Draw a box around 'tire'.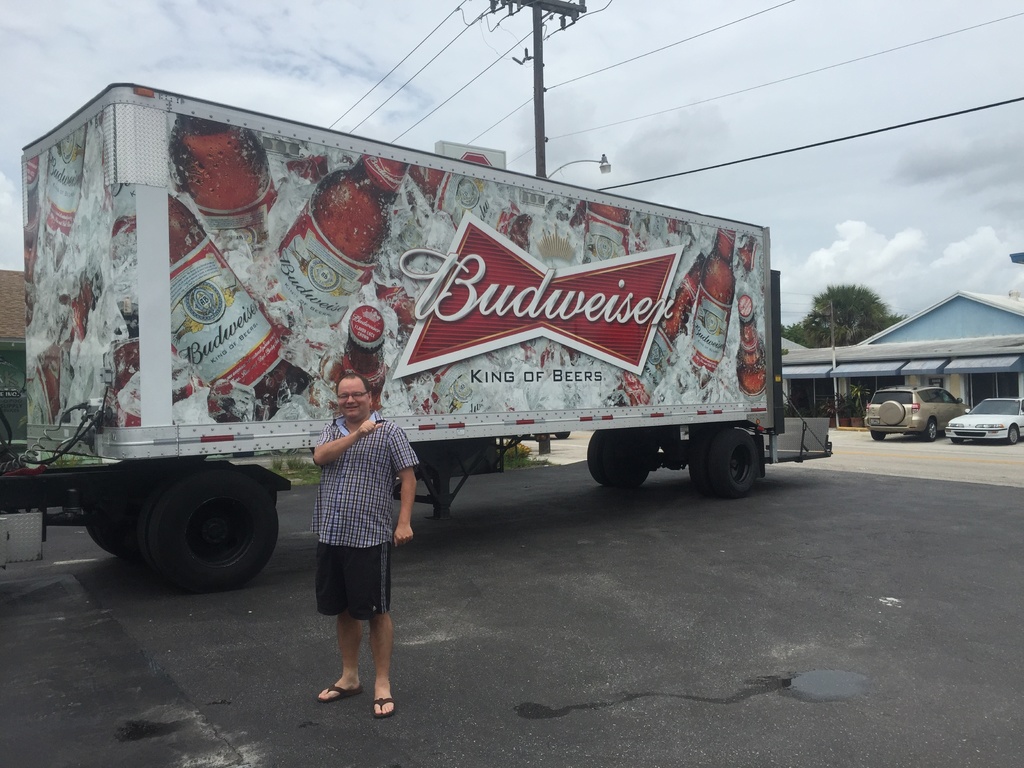
149, 454, 271, 588.
